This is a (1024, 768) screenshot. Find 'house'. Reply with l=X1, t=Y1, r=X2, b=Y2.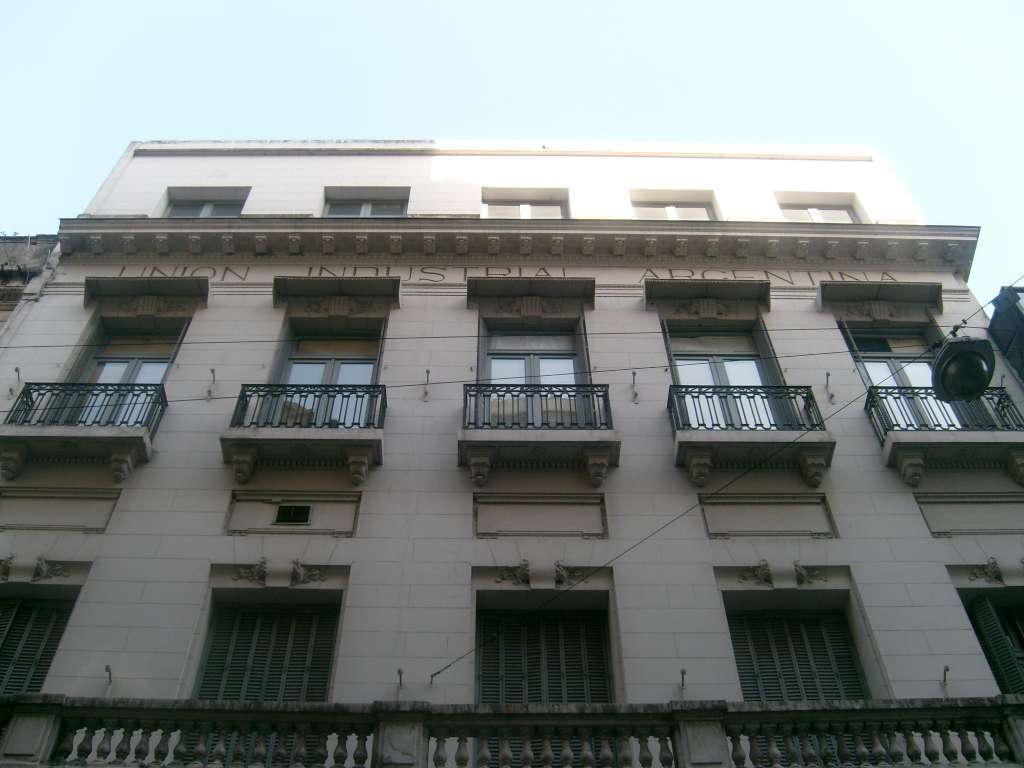
l=0, t=131, r=1023, b=767.
